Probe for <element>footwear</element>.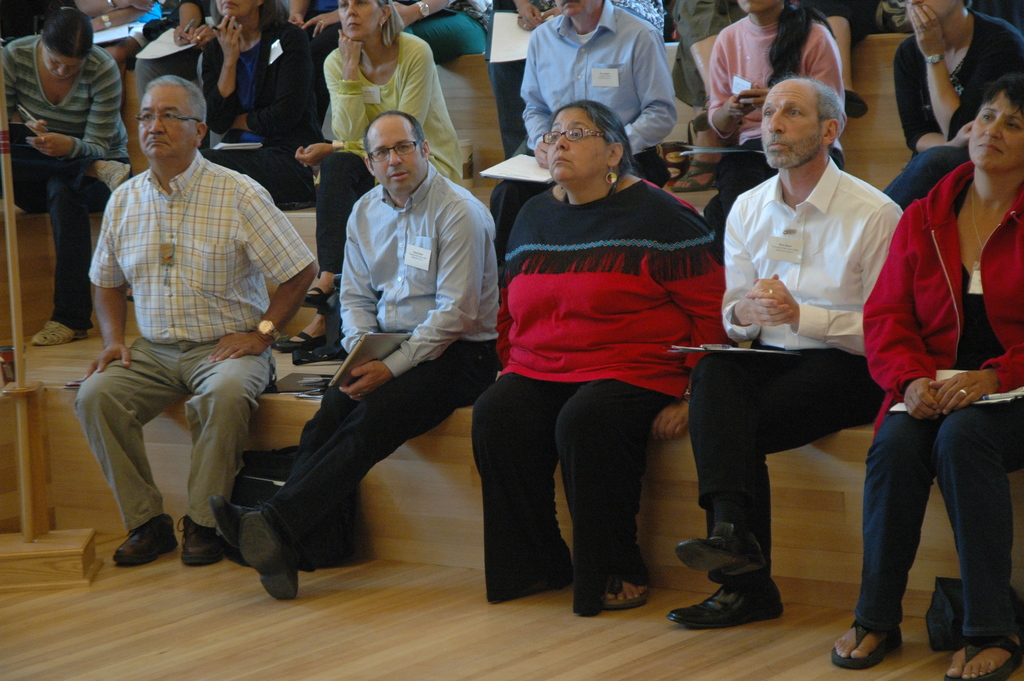
Probe result: Rect(491, 556, 587, 593).
